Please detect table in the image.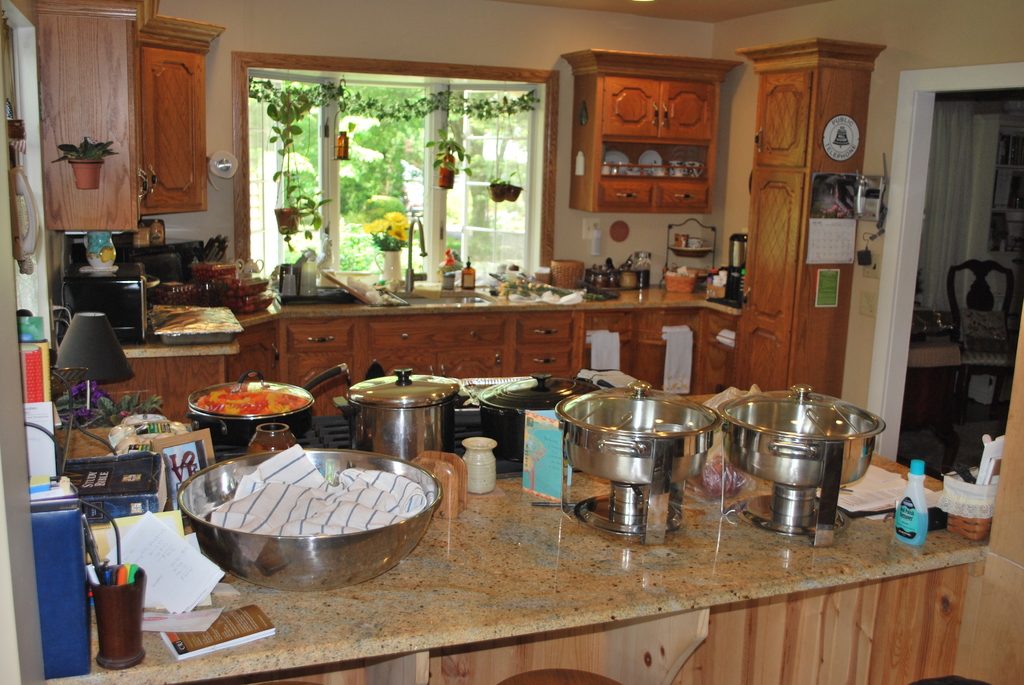
region(34, 385, 986, 684).
